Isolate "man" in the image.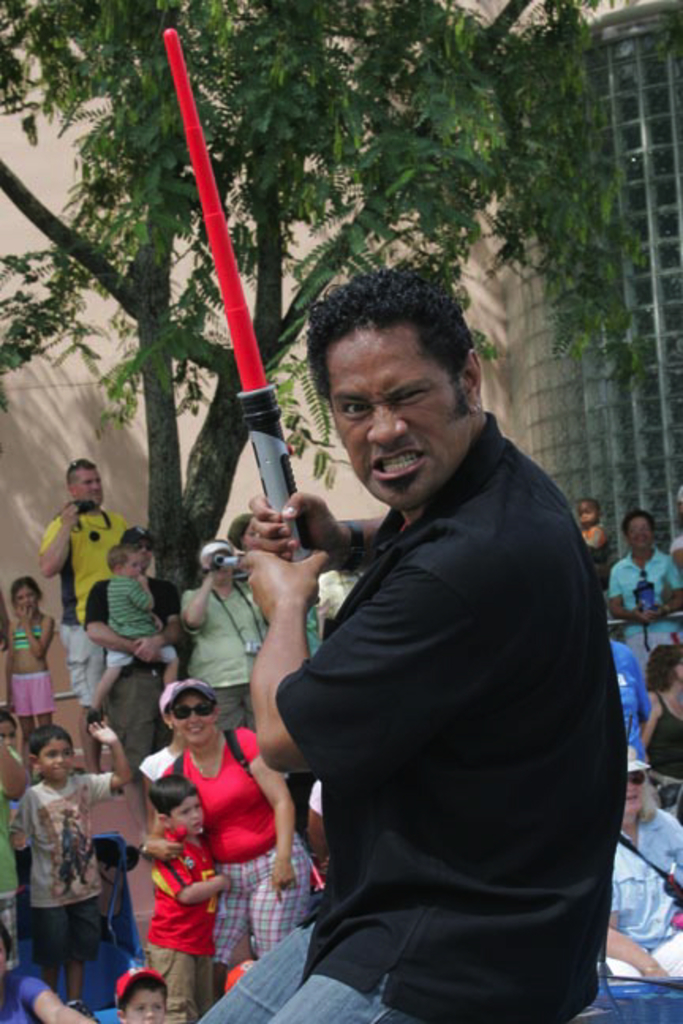
Isolated region: rect(226, 289, 625, 1018).
